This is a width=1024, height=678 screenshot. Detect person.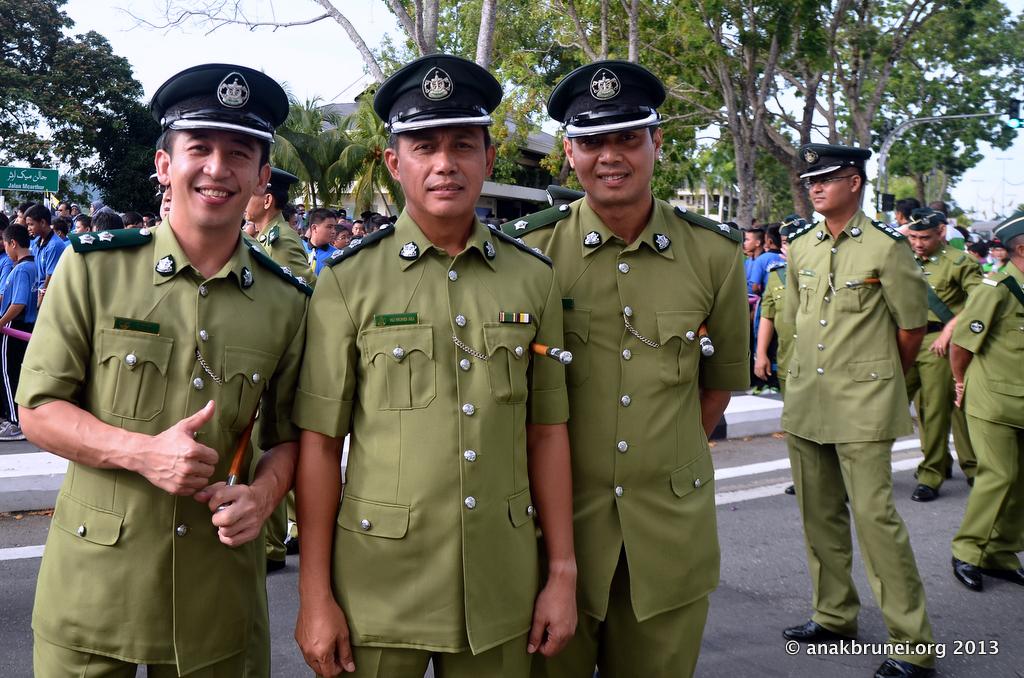
[left=950, top=209, right=1023, bottom=585].
